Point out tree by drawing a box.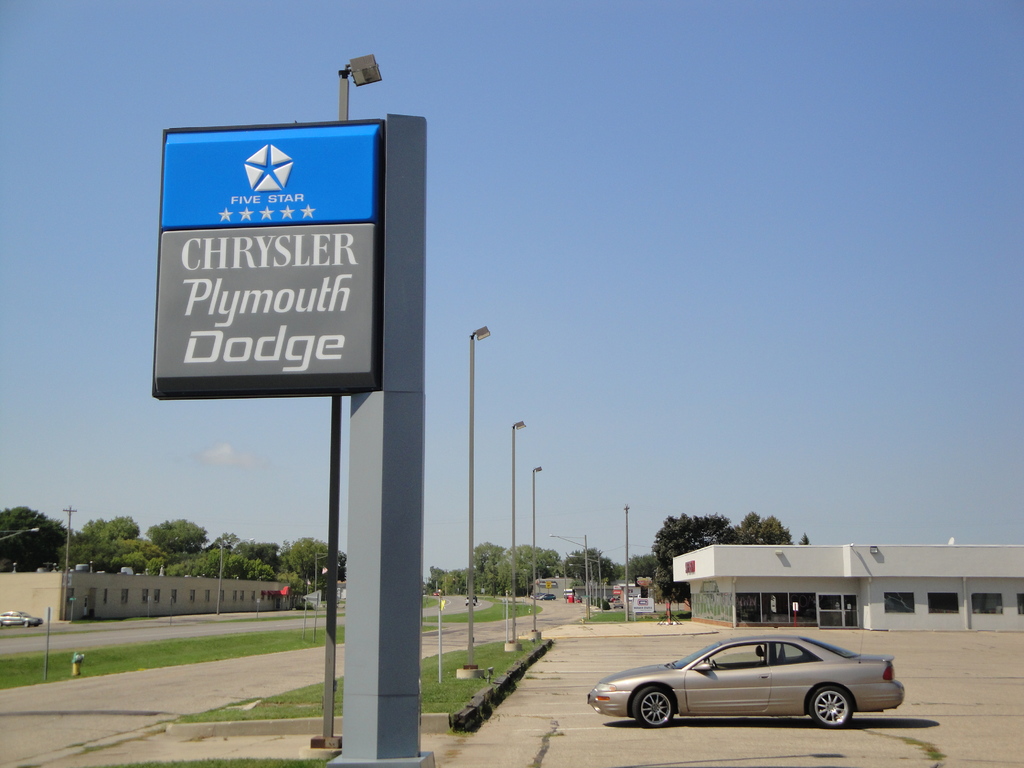
x1=0, y1=500, x2=68, y2=574.
